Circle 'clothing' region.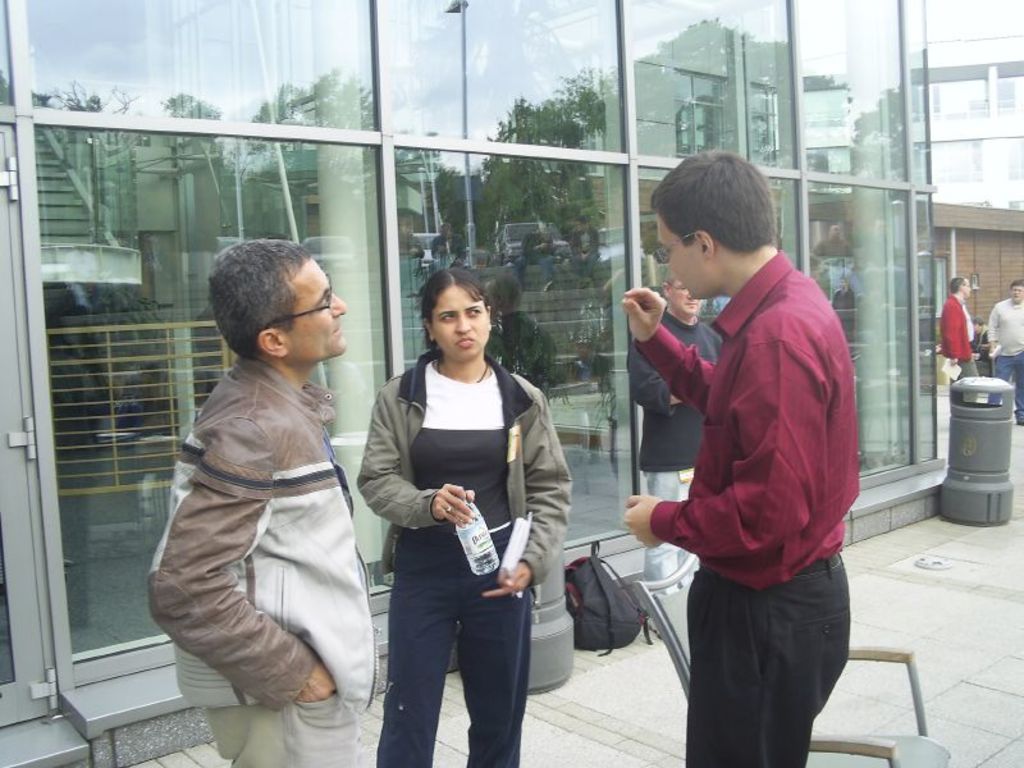
Region: detection(347, 348, 576, 767).
